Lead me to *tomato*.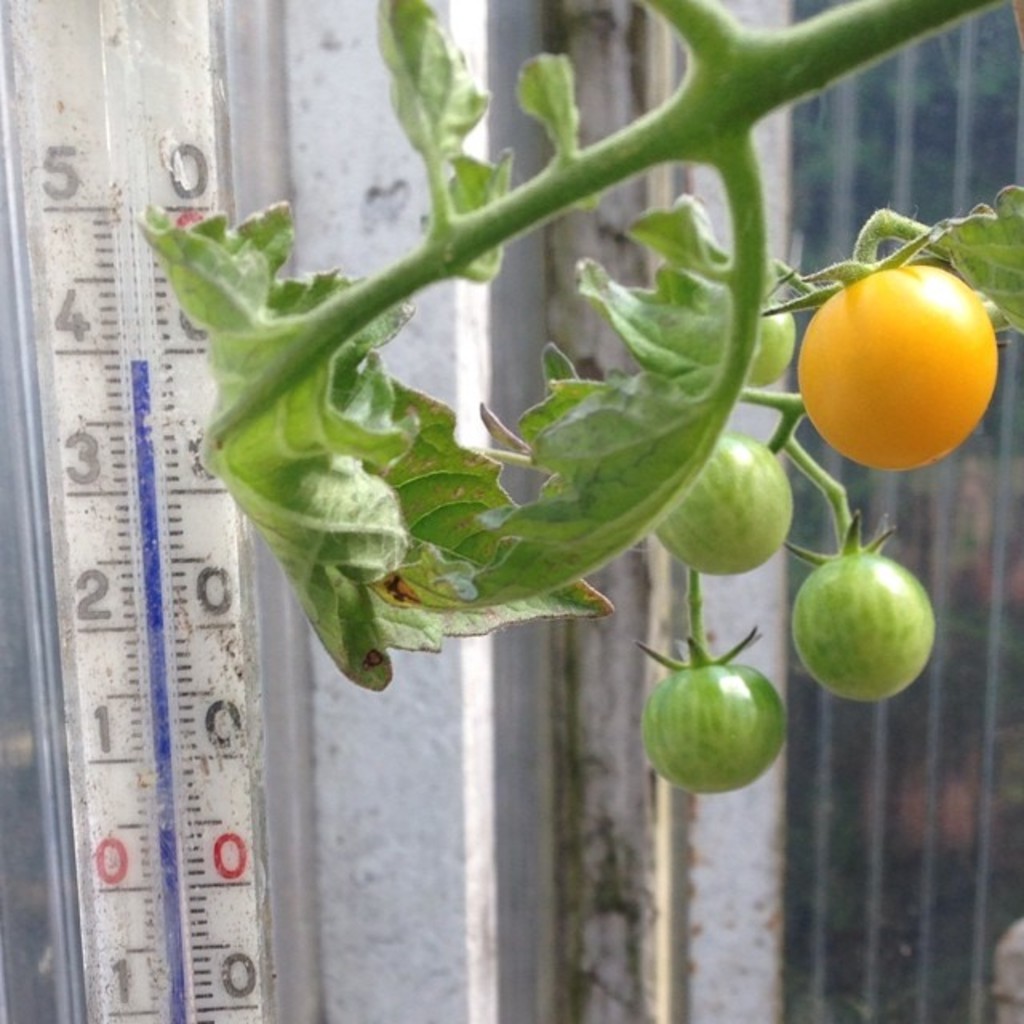
Lead to bbox=[778, 515, 936, 707].
